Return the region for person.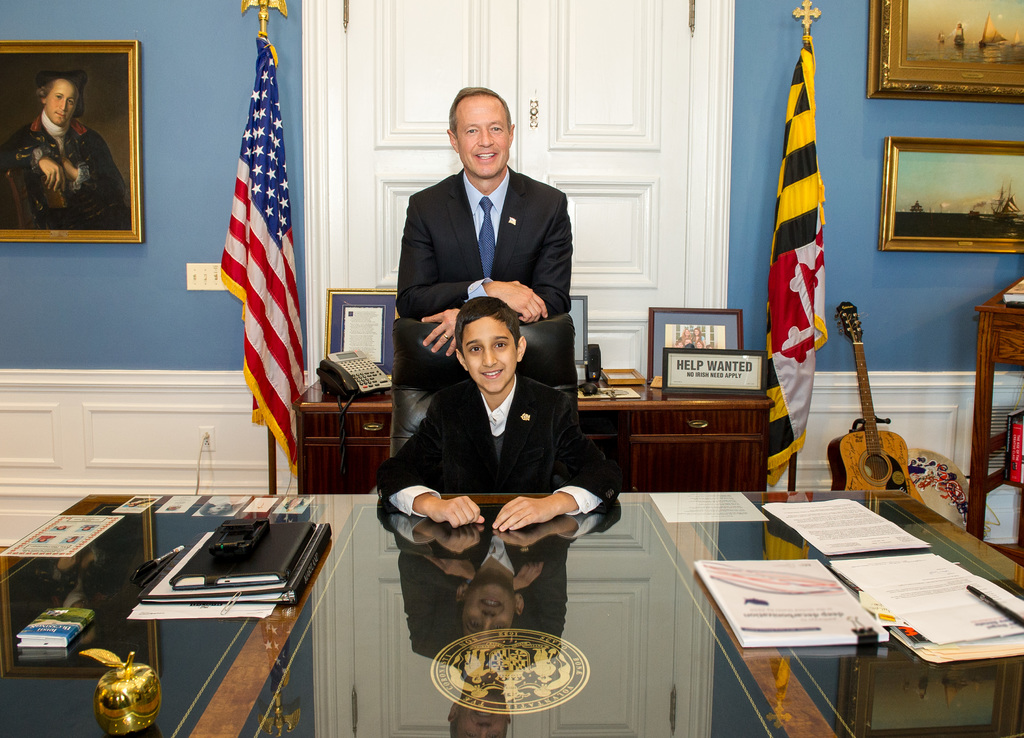
select_region(9, 72, 128, 232).
